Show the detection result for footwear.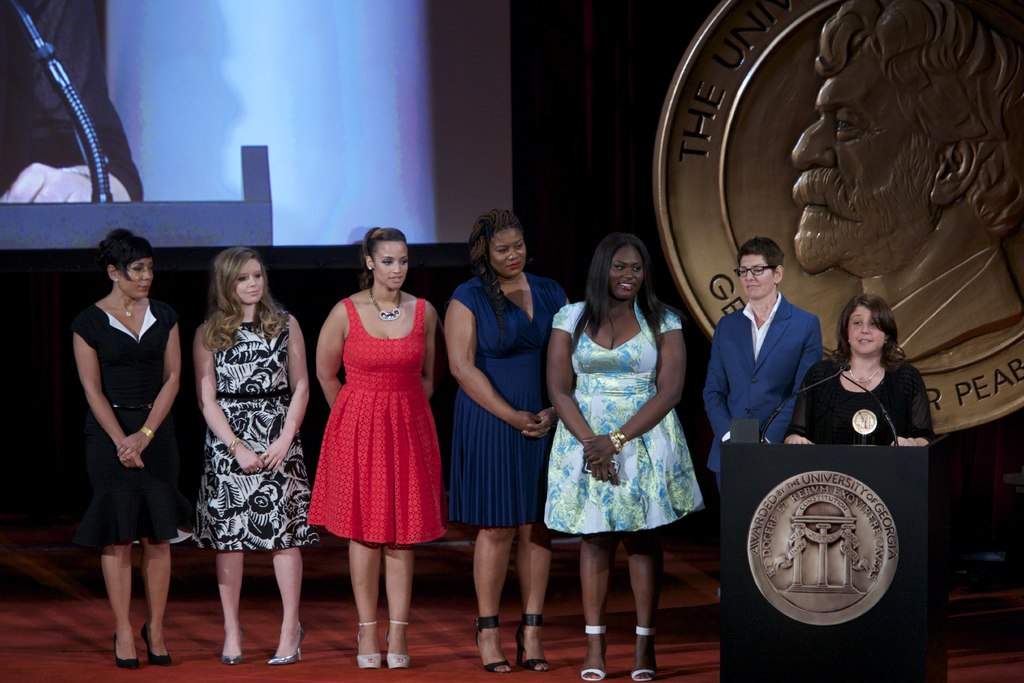
(355, 622, 381, 667).
